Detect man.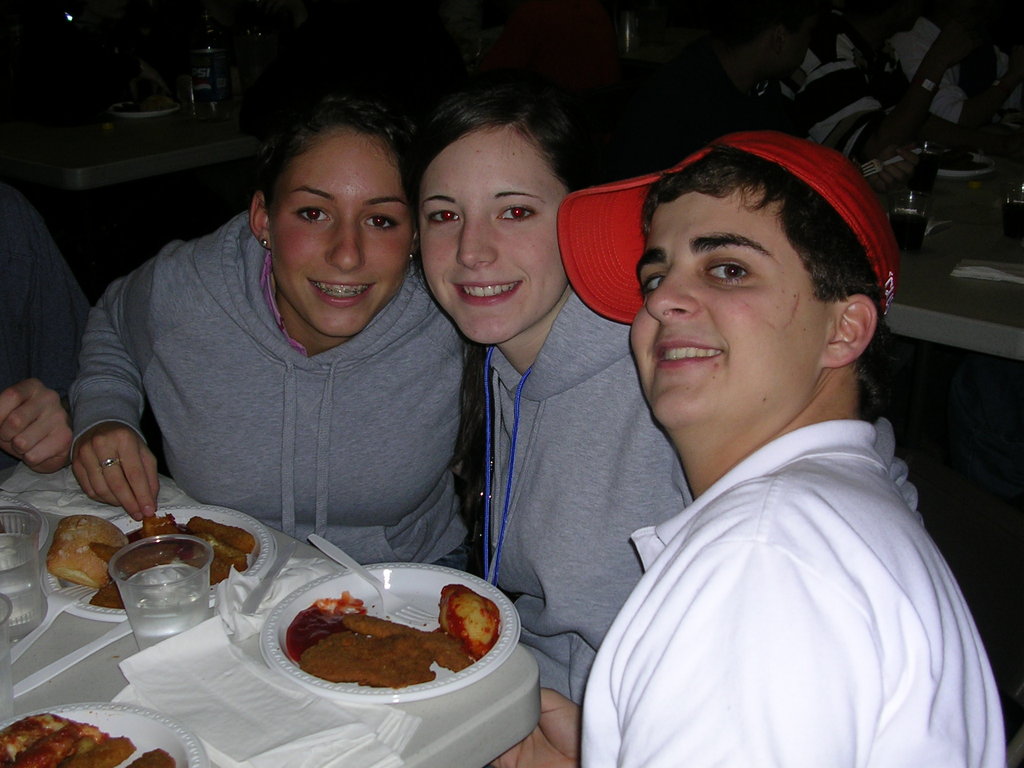
Detected at (left=550, top=139, right=1002, bottom=767).
